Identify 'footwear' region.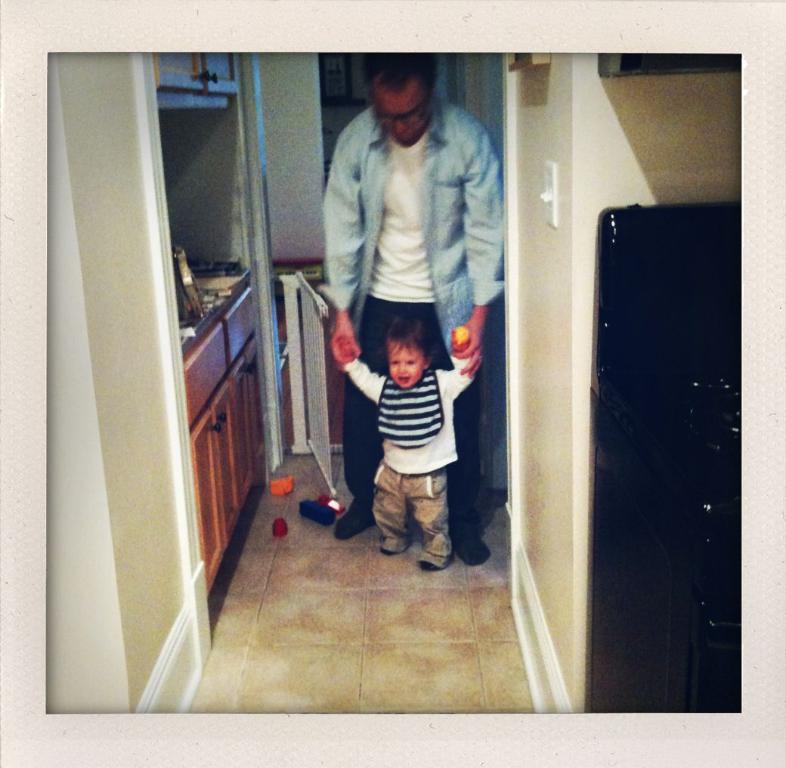
Region: select_region(417, 553, 451, 571).
